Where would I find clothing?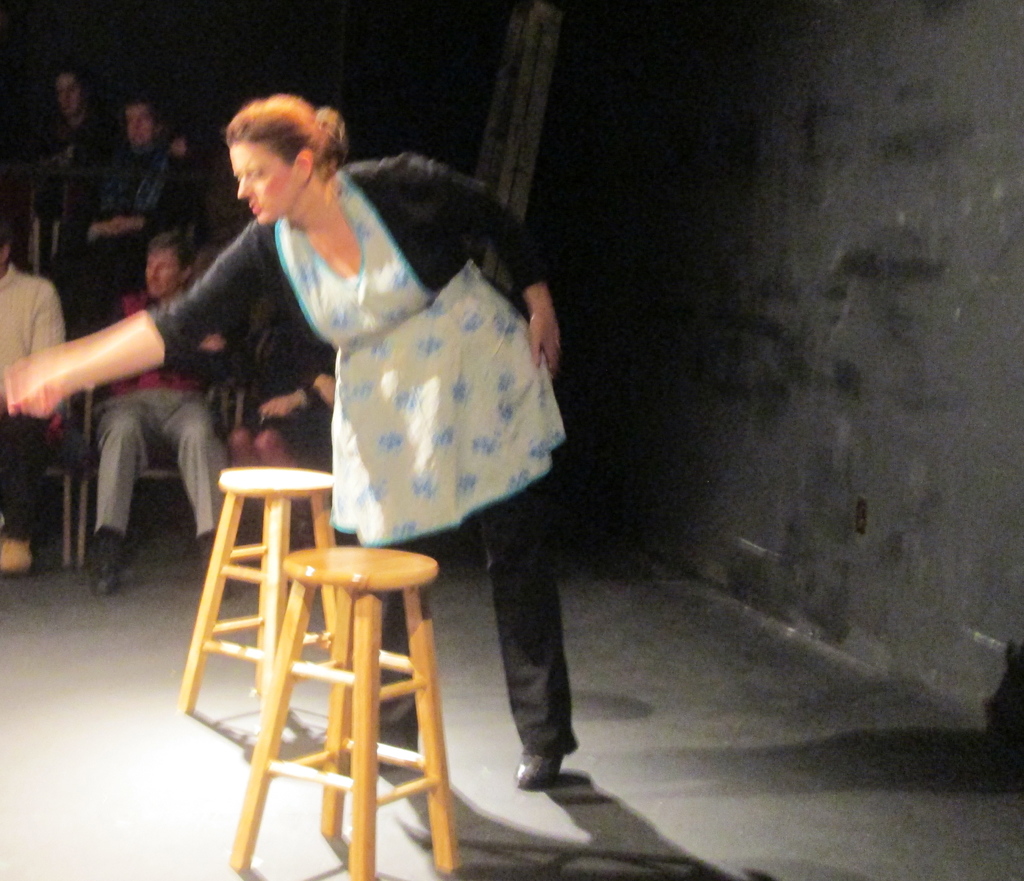
At bbox=(108, 292, 240, 537).
